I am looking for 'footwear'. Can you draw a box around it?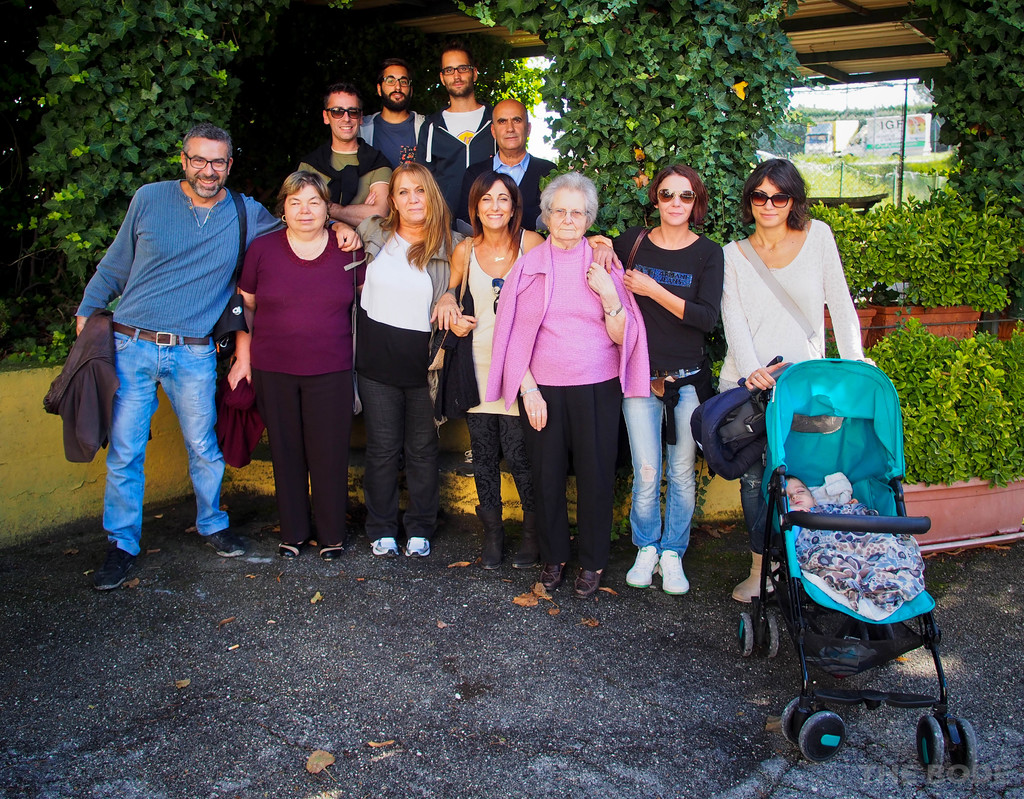
Sure, the bounding box is detection(513, 514, 547, 568).
